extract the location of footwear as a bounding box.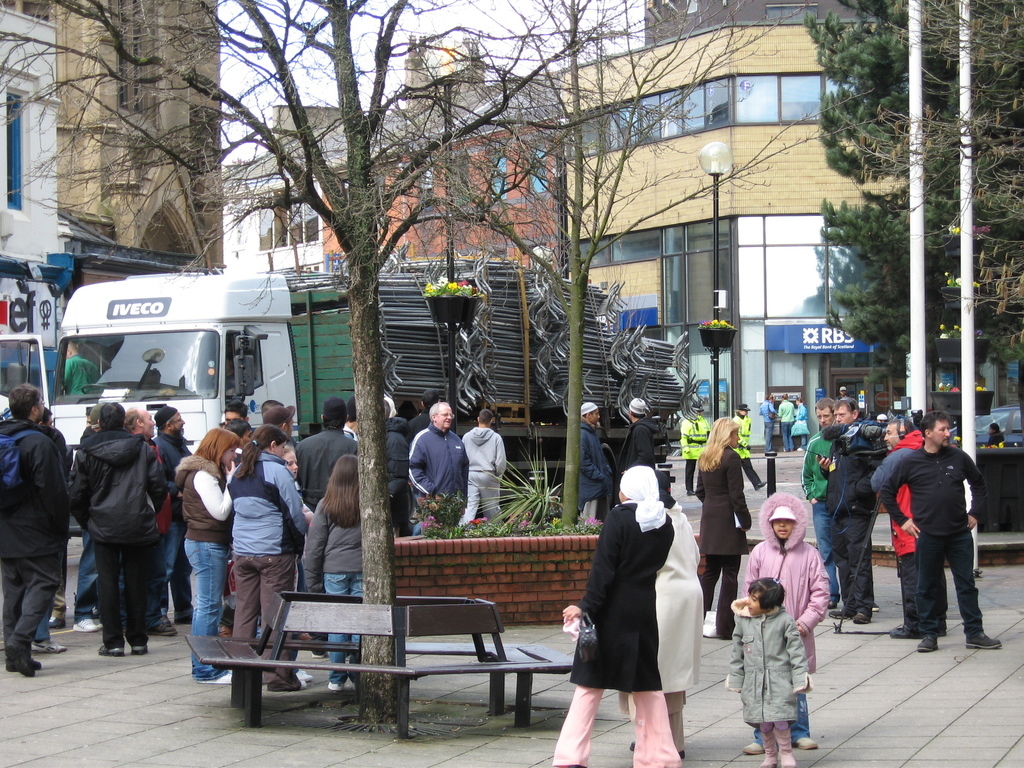
<box>850,611,874,621</box>.
